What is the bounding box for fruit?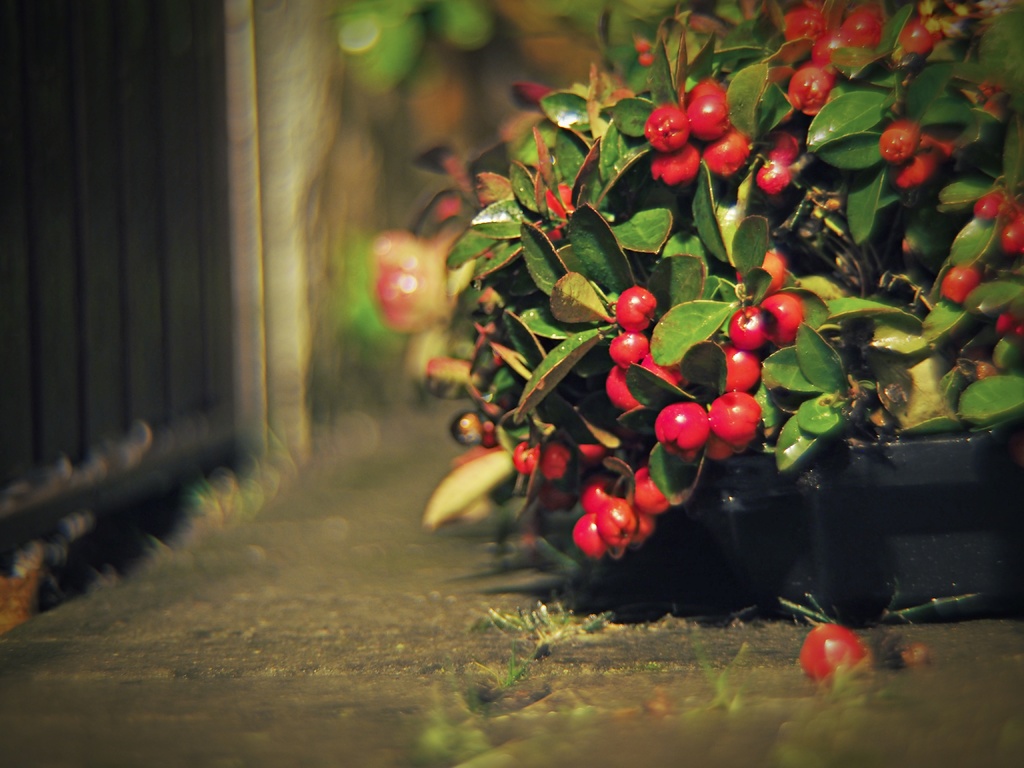
[x1=787, y1=65, x2=837, y2=110].
